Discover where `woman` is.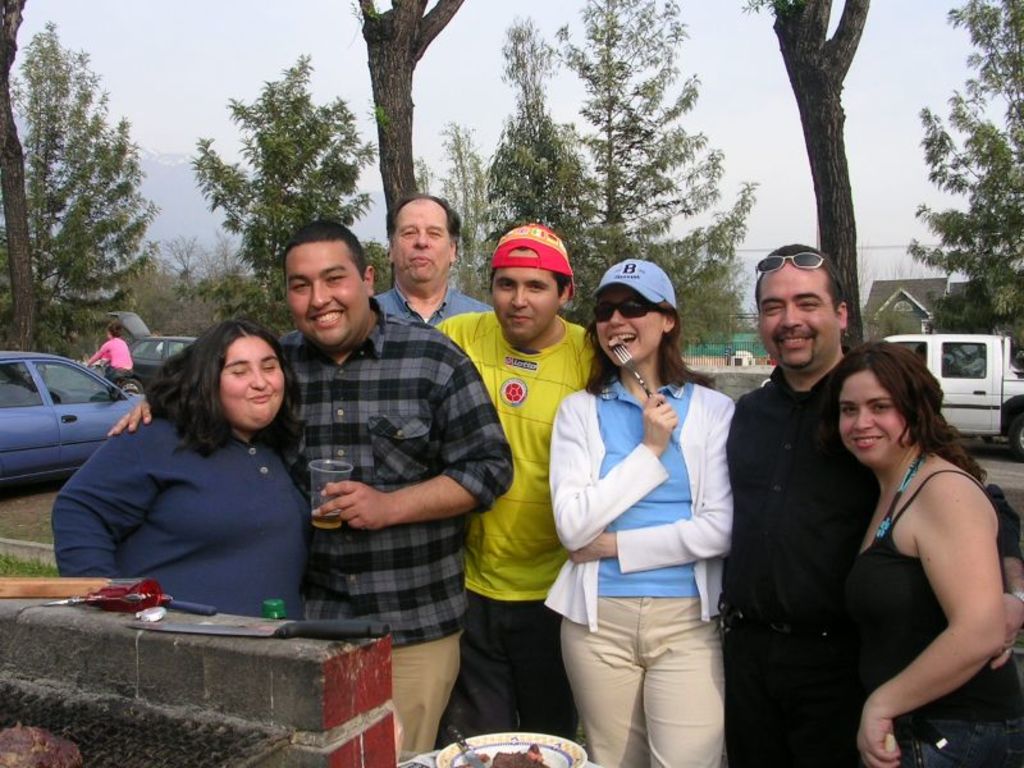
Discovered at 54 316 320 628.
